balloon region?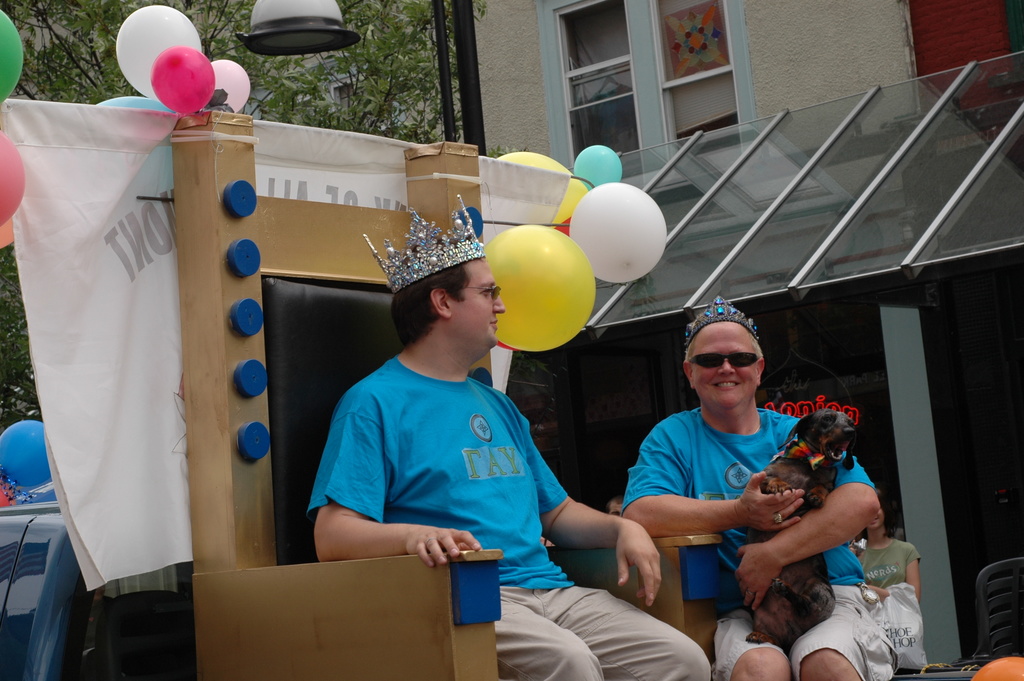
rect(0, 10, 22, 108)
